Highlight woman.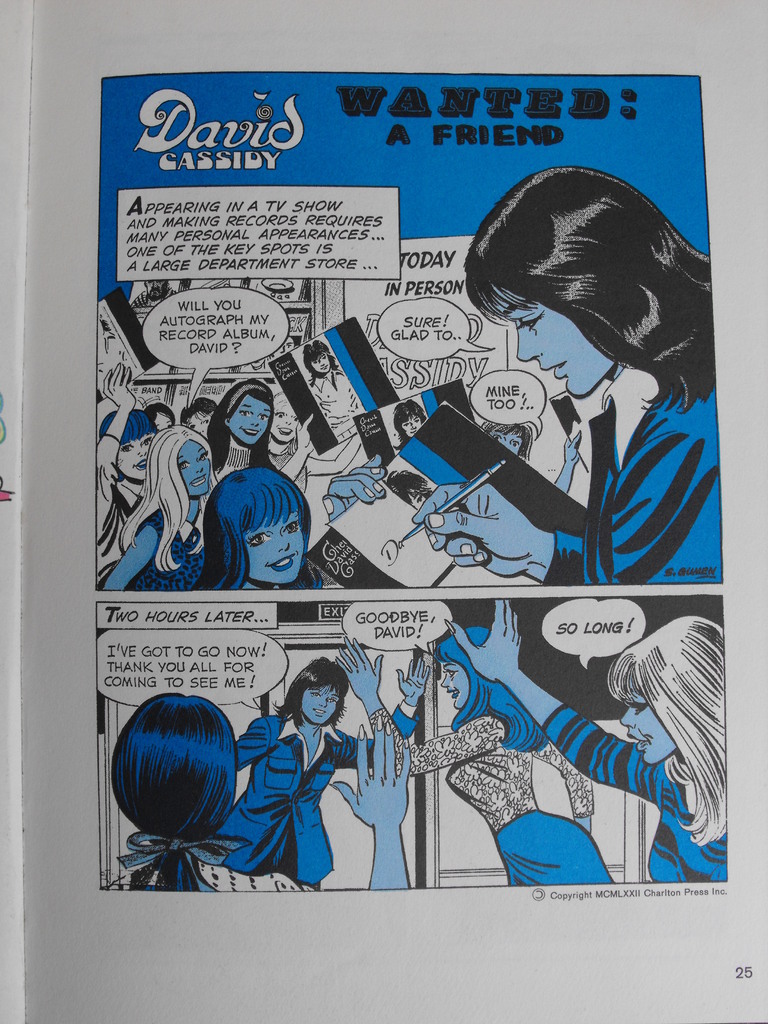
Highlighted region: (93, 357, 159, 581).
